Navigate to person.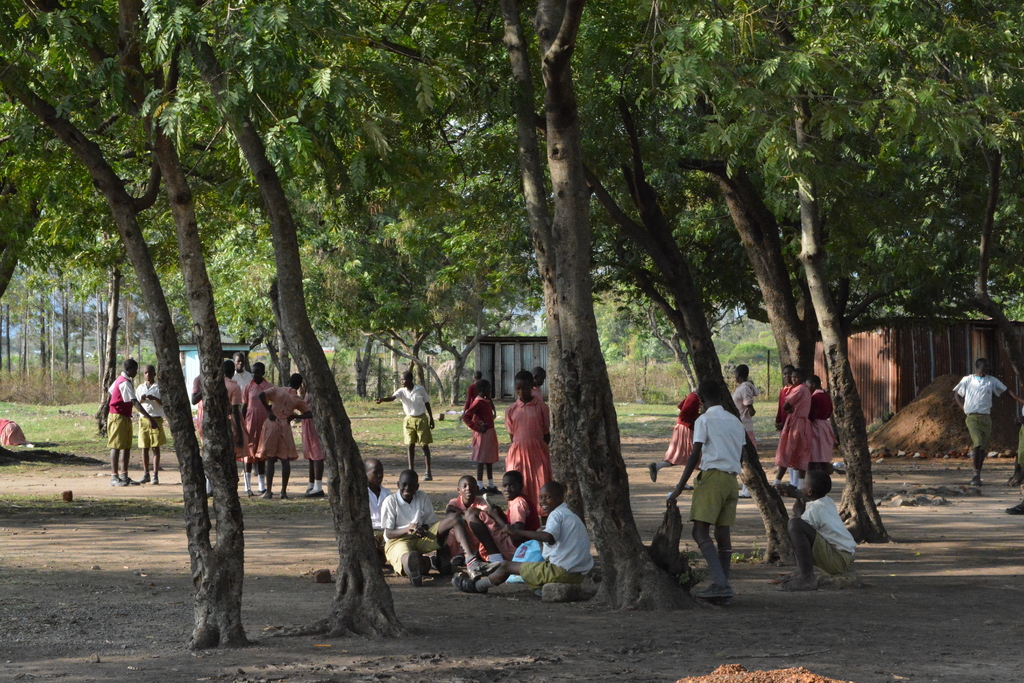
Navigation target: {"x1": 812, "y1": 375, "x2": 833, "y2": 475}.
